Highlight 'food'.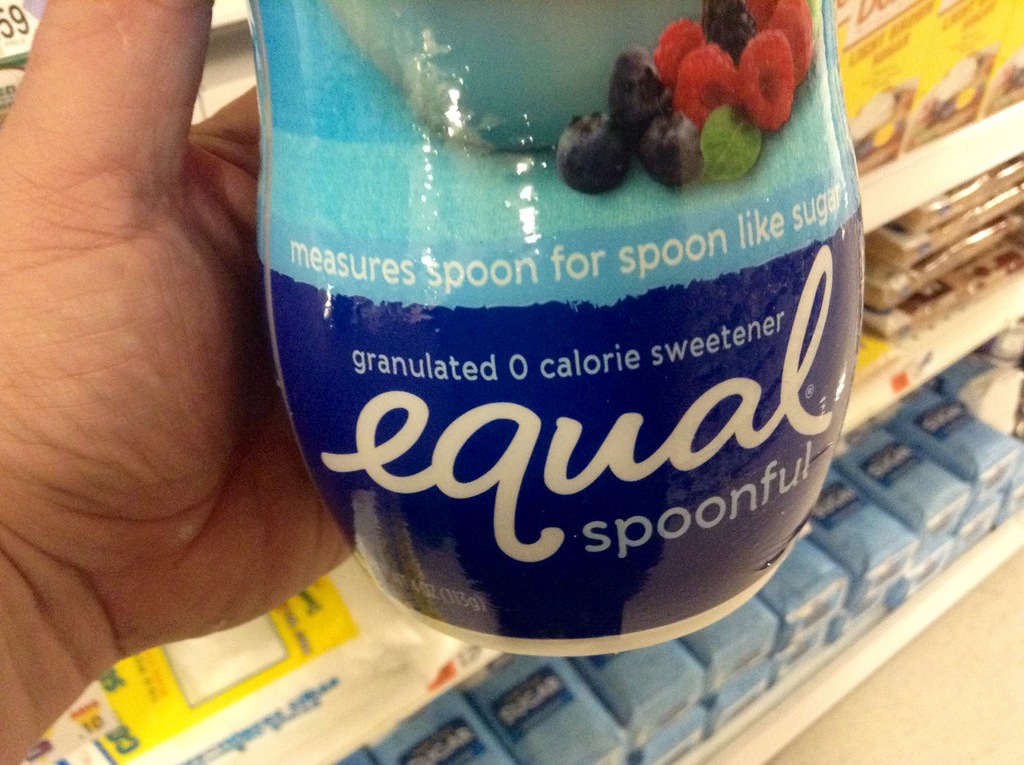
Highlighted region: (left=226, top=20, right=900, bottom=613).
